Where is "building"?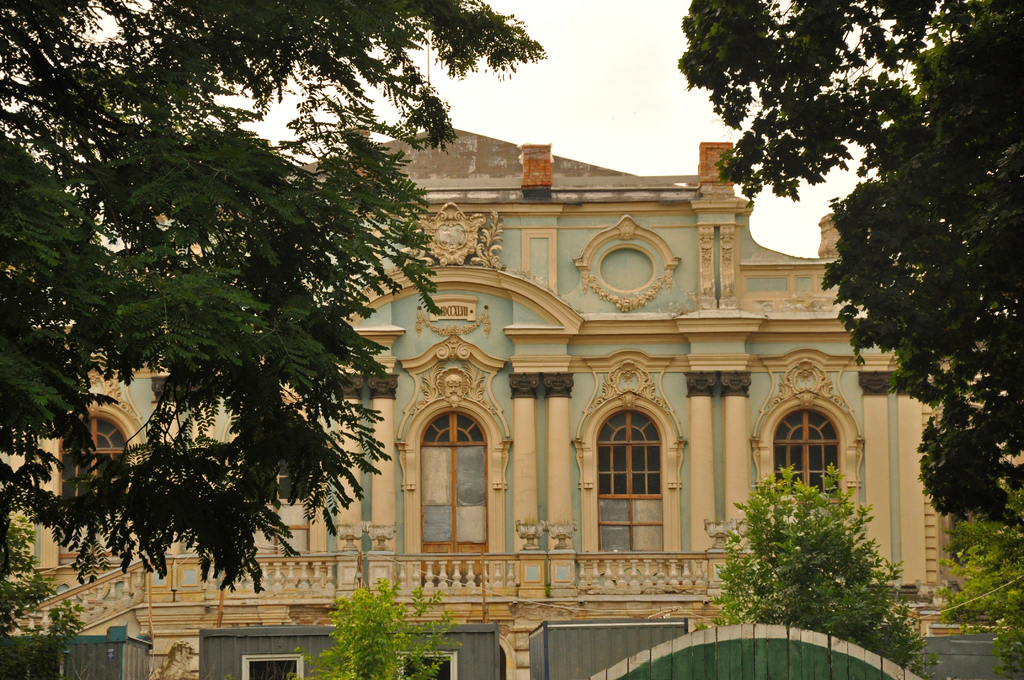
bbox=[0, 124, 1023, 679].
